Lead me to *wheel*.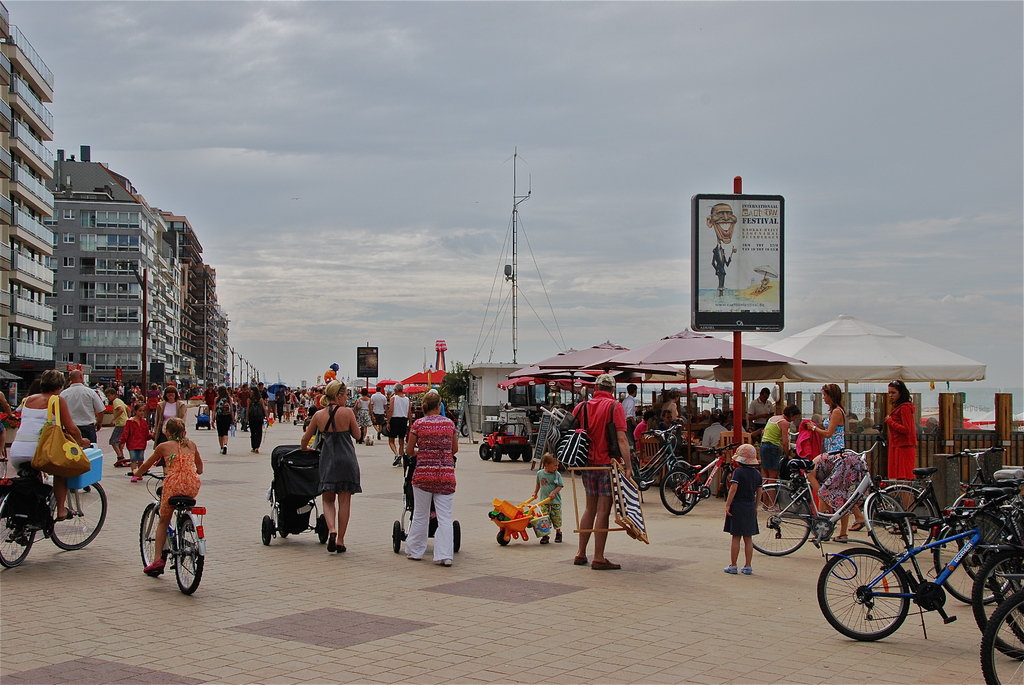
Lead to 874, 485, 936, 556.
